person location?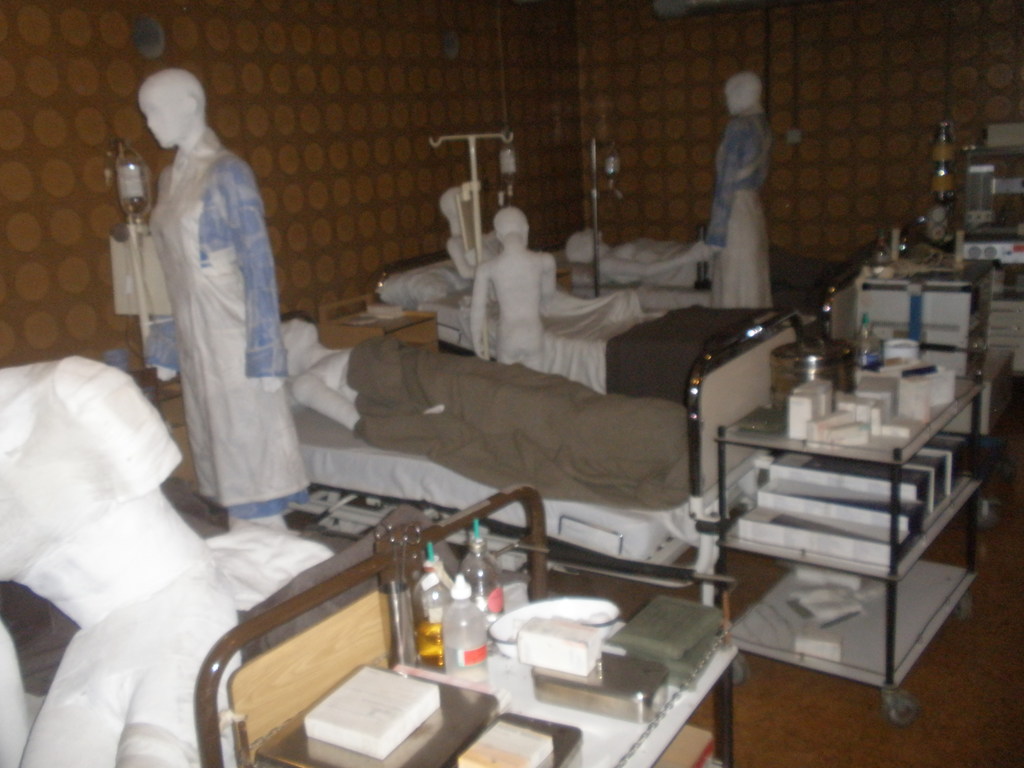
detection(262, 318, 701, 516)
